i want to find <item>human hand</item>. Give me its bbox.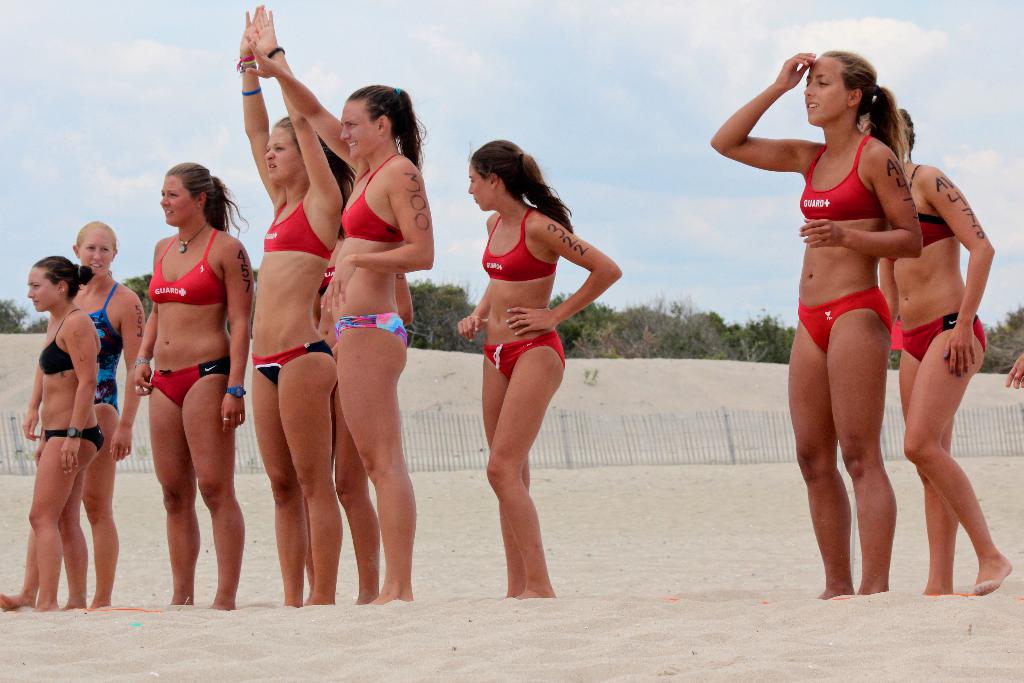
rect(109, 424, 132, 461).
